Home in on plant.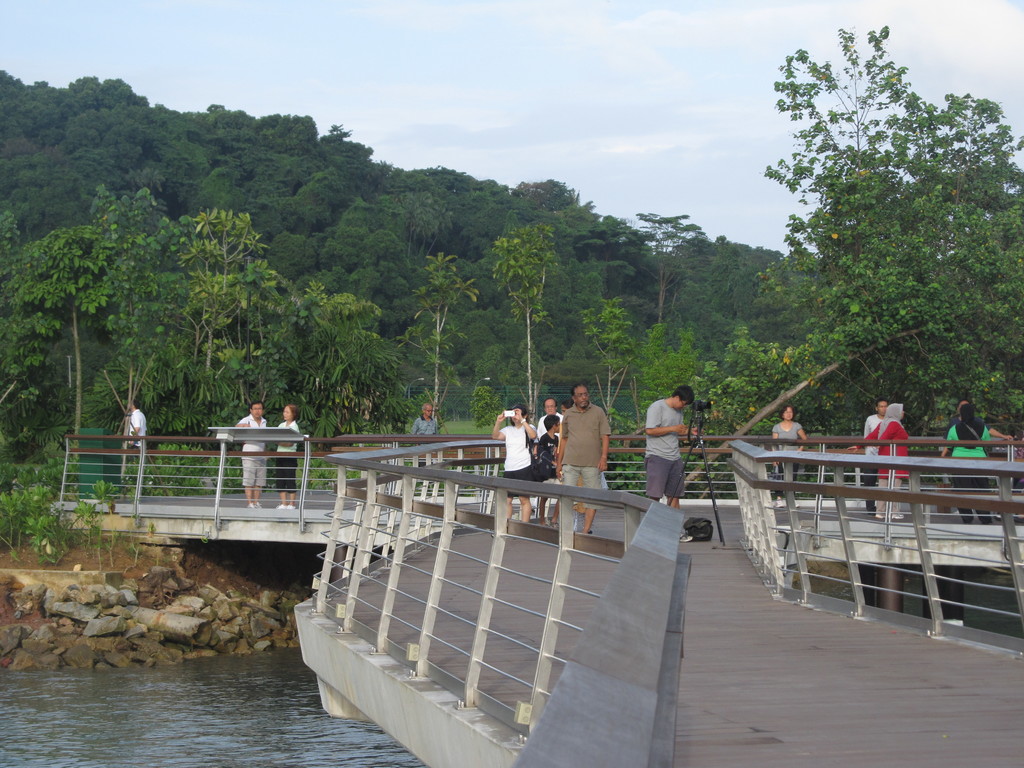
Homed in at 605,445,657,495.
